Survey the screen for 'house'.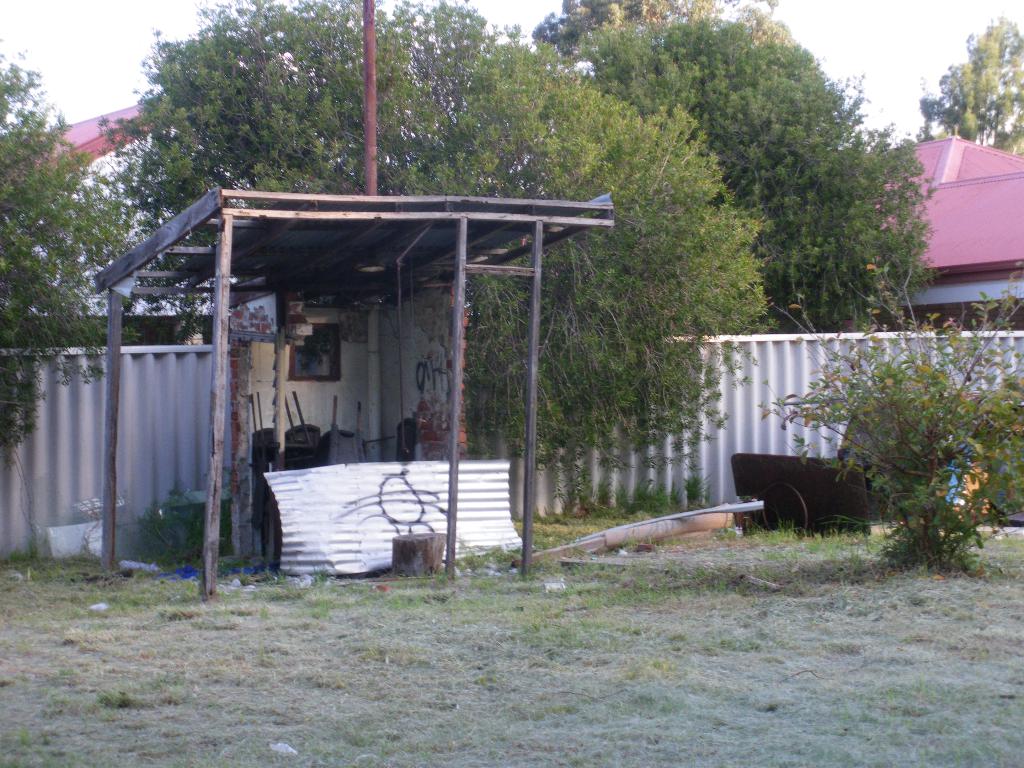
Survey found: detection(912, 116, 1019, 311).
